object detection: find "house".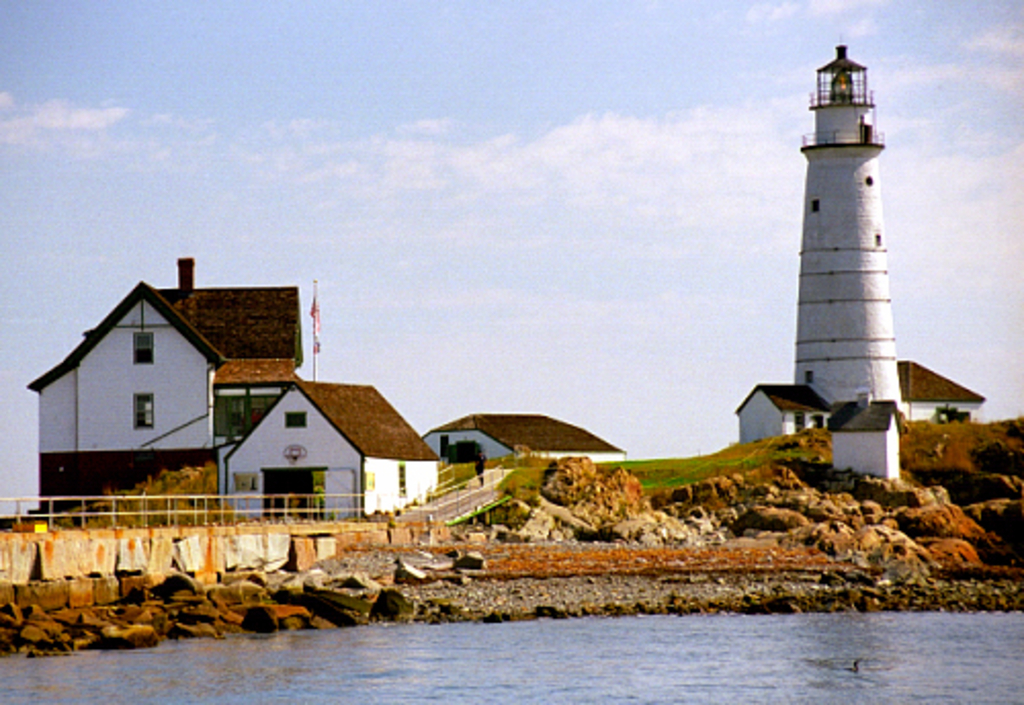
bbox=(735, 381, 836, 445).
